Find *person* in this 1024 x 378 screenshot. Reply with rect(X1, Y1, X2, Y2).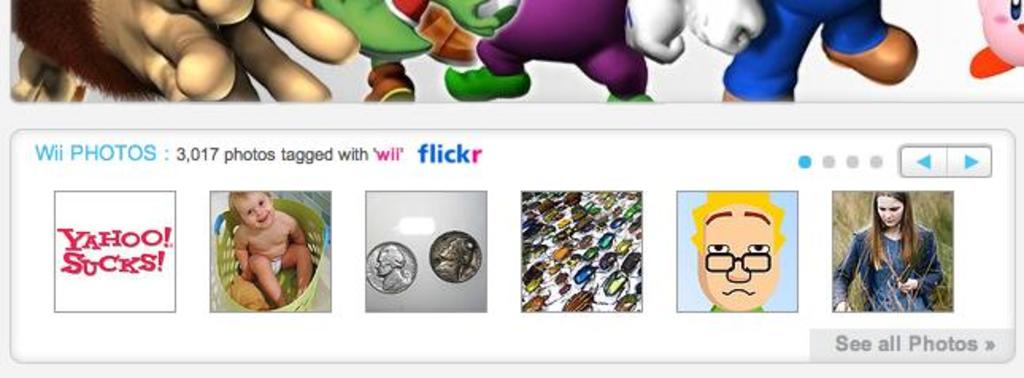
rect(694, 191, 784, 311).
